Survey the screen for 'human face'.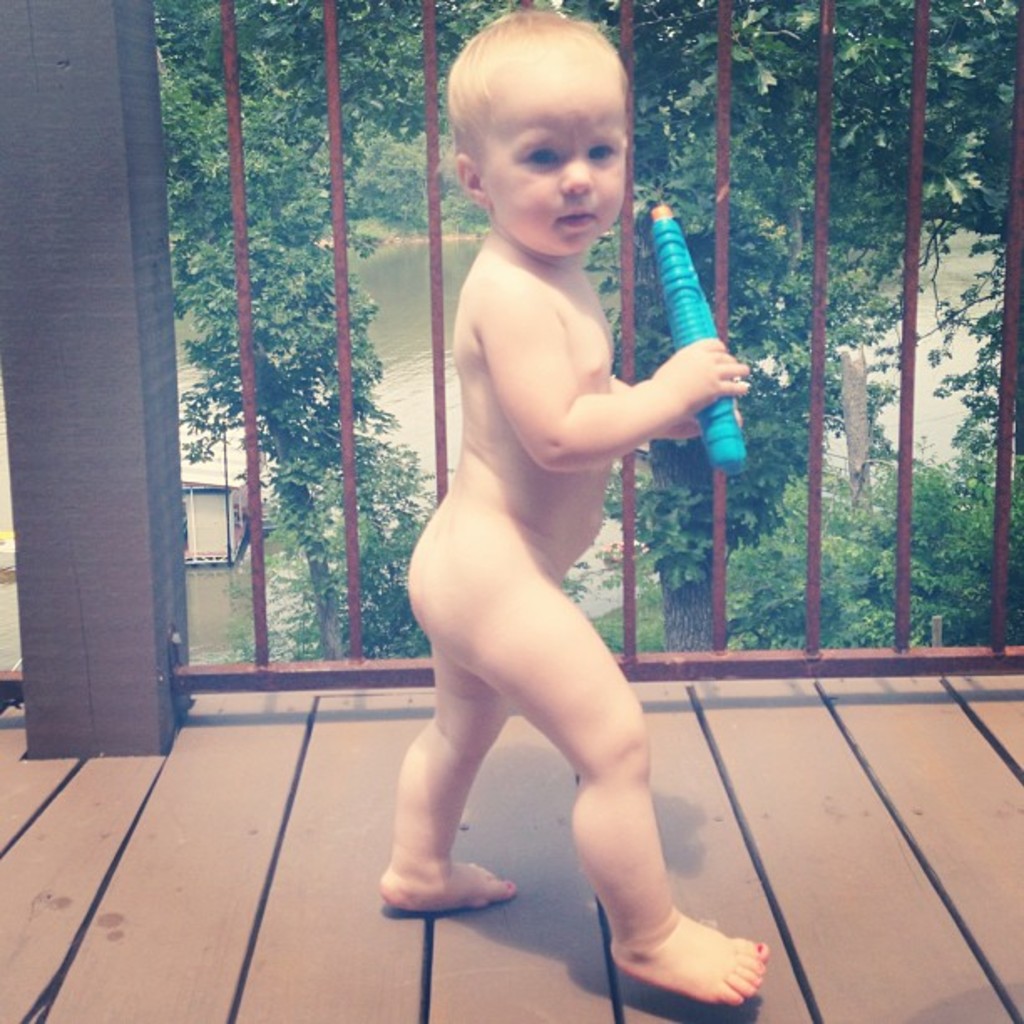
Survey found: [left=472, top=44, right=626, bottom=254].
